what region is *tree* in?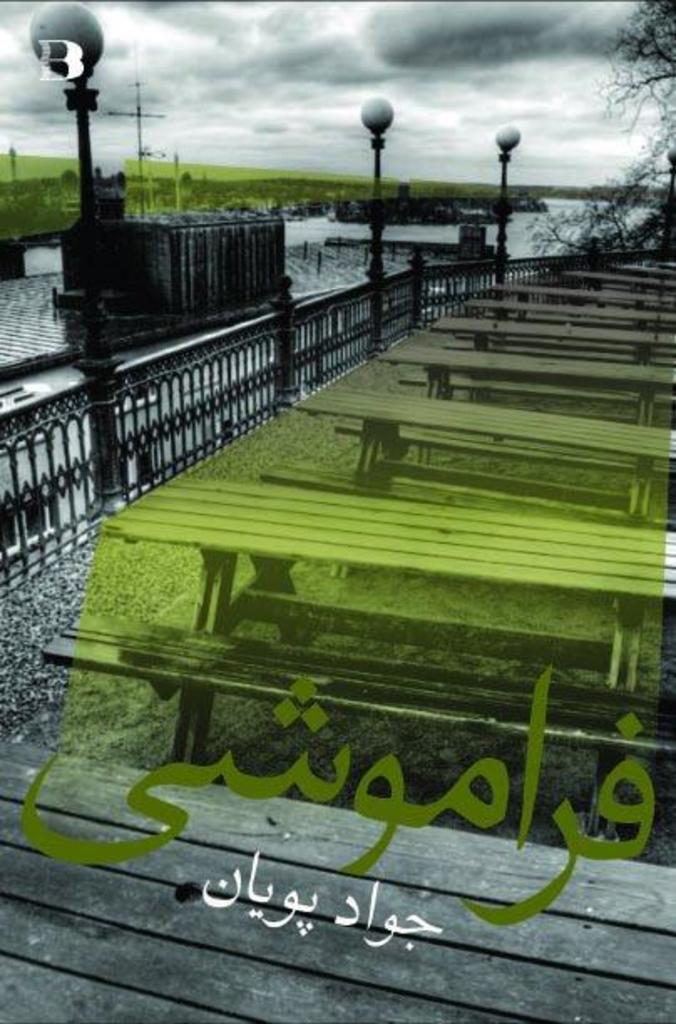
524, 0, 674, 281.
